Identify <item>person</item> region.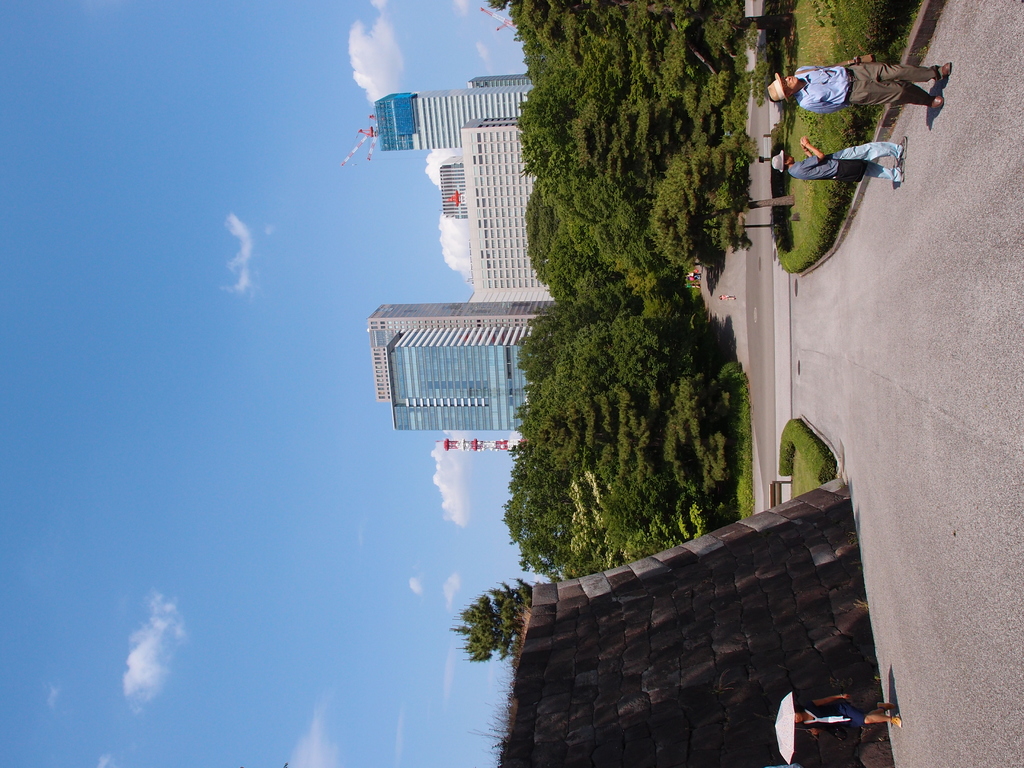
Region: BBox(764, 51, 954, 113).
